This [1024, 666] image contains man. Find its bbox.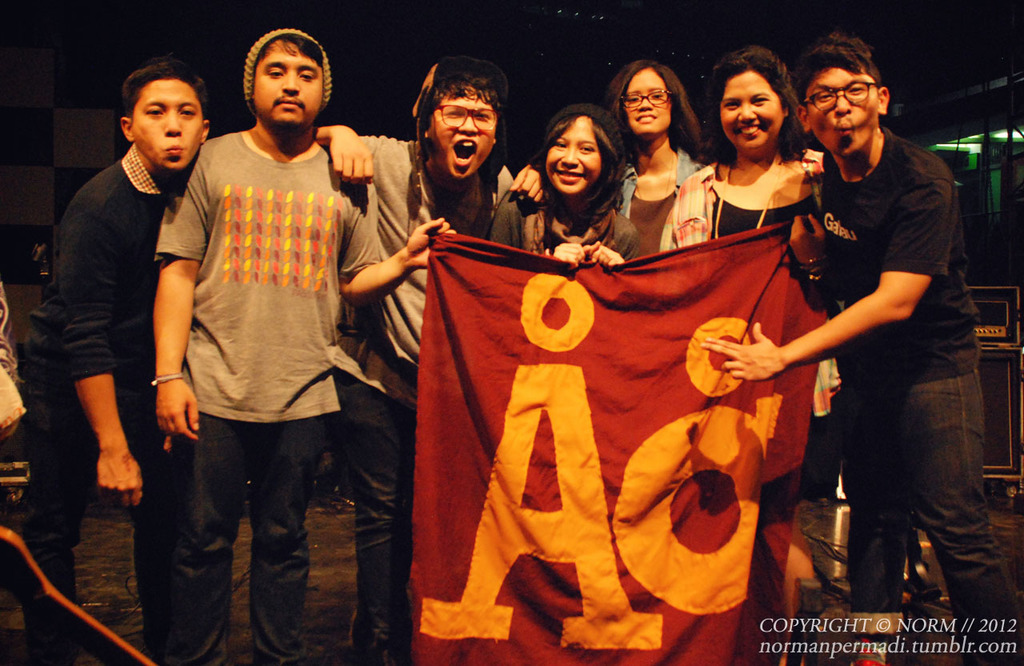
752,27,985,642.
